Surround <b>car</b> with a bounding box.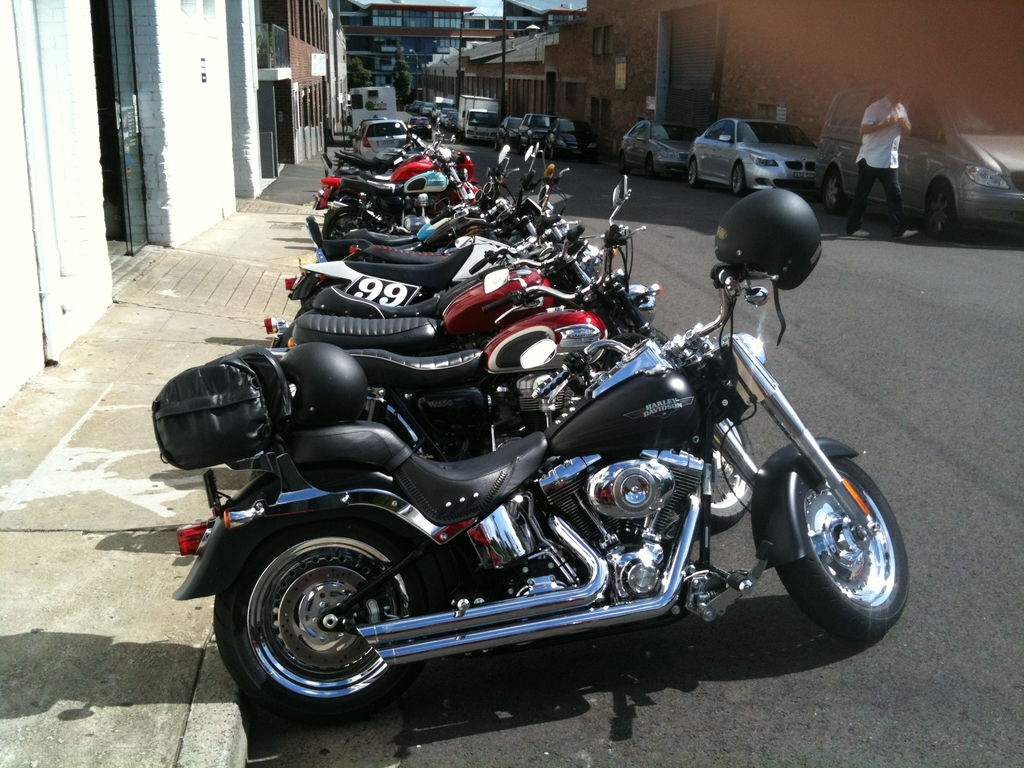
l=803, t=104, r=1018, b=230.
